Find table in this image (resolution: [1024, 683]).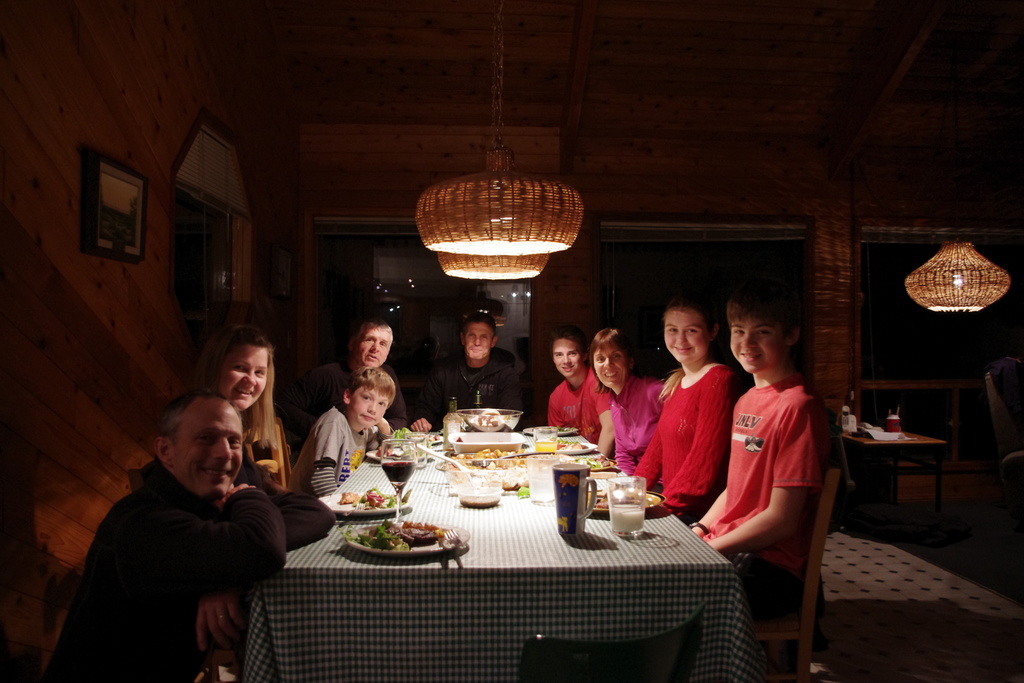
839:422:951:520.
